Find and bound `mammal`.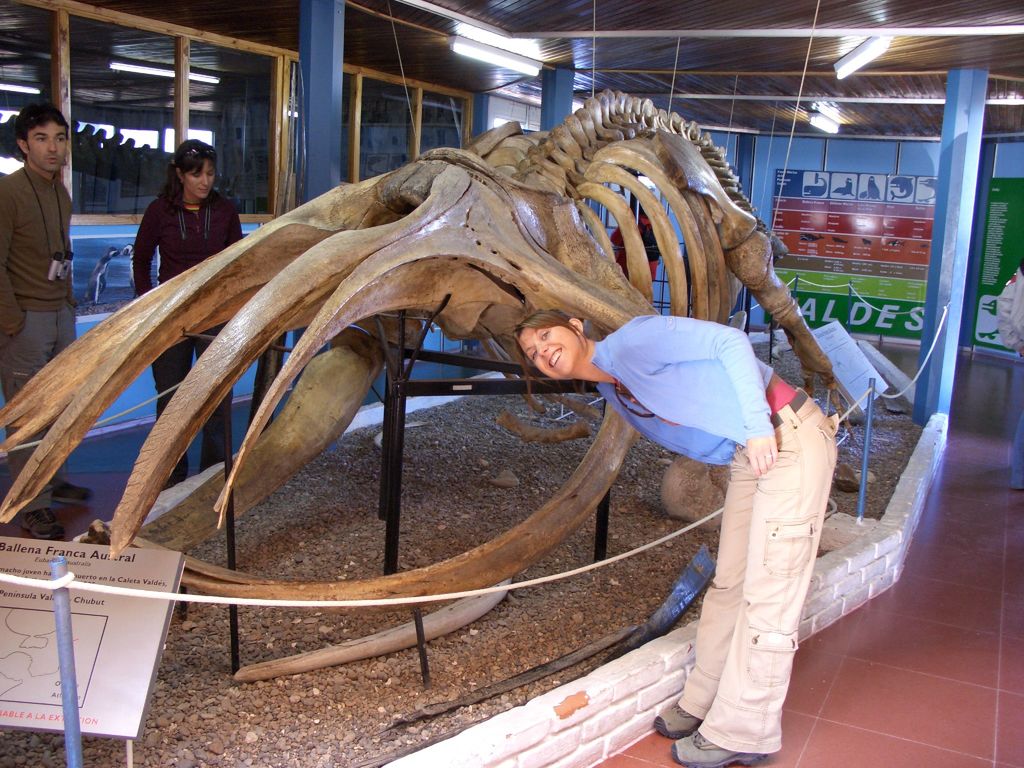
Bound: bbox=[509, 307, 844, 767].
